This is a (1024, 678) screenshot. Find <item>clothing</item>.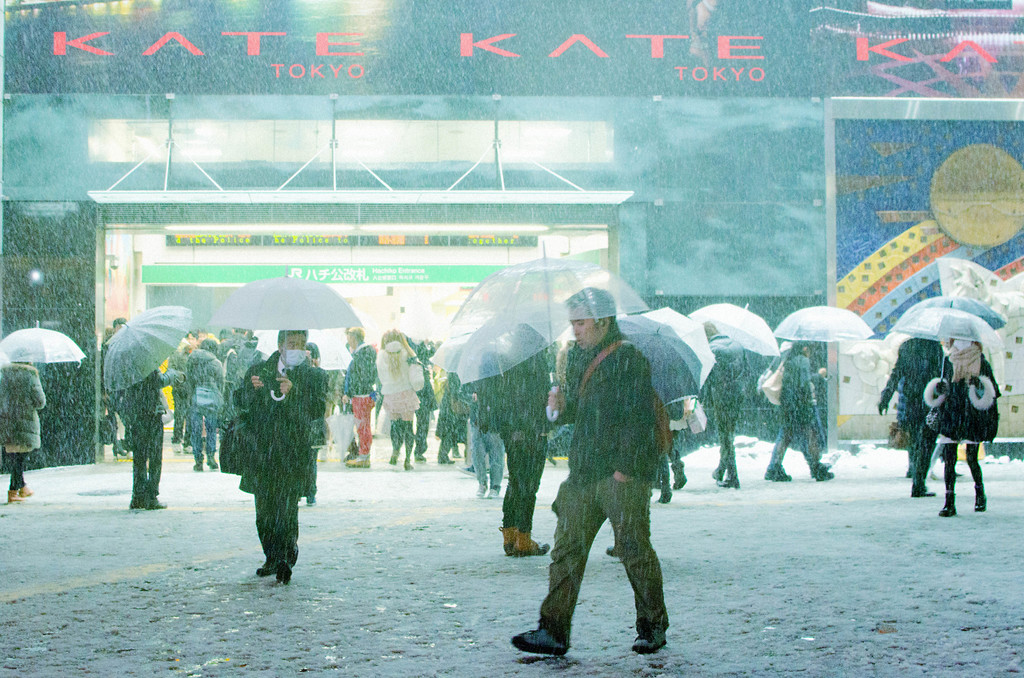
Bounding box: pyautogui.locateOnScreen(110, 373, 165, 511).
